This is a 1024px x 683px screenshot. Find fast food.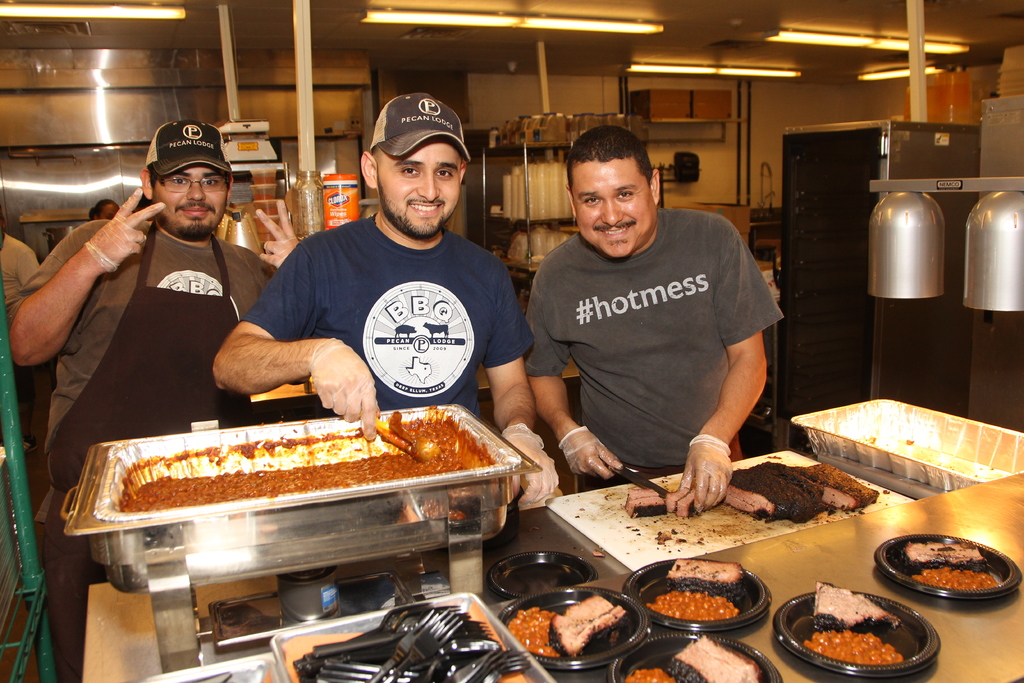
Bounding box: 799 589 914 679.
